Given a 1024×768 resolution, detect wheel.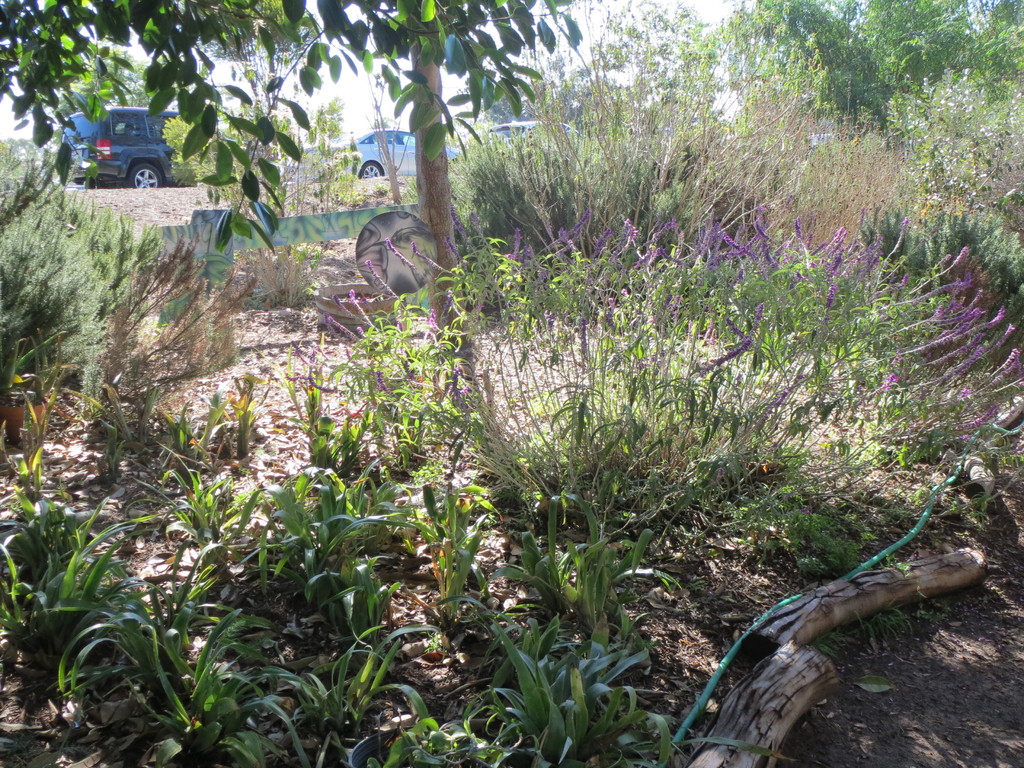
bbox=(358, 160, 386, 181).
